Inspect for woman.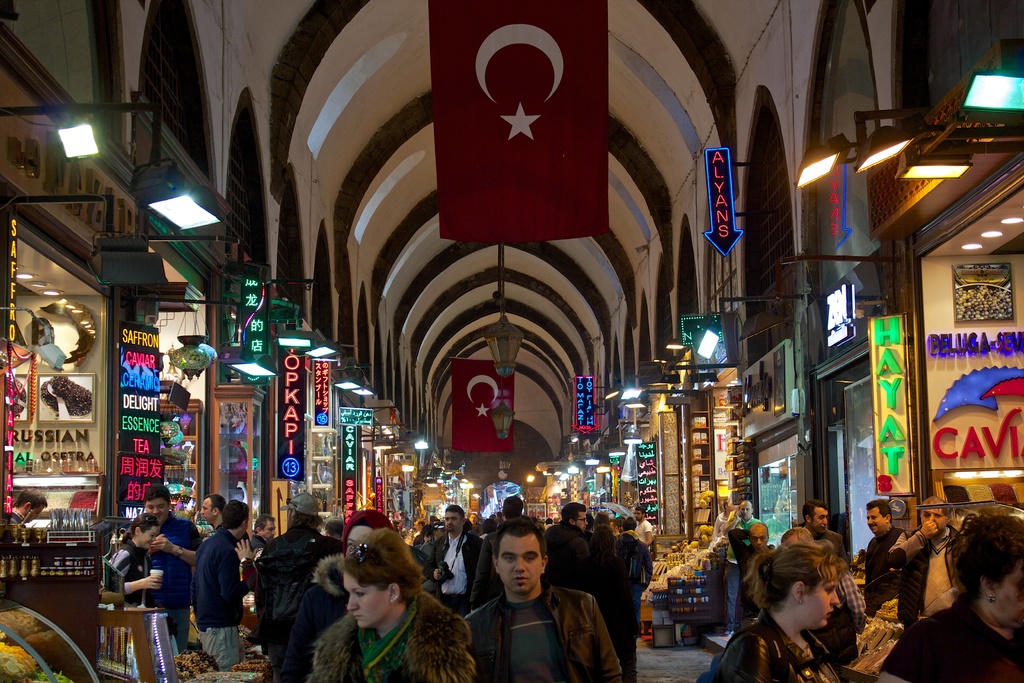
Inspection: pyautogui.locateOnScreen(309, 529, 484, 682).
